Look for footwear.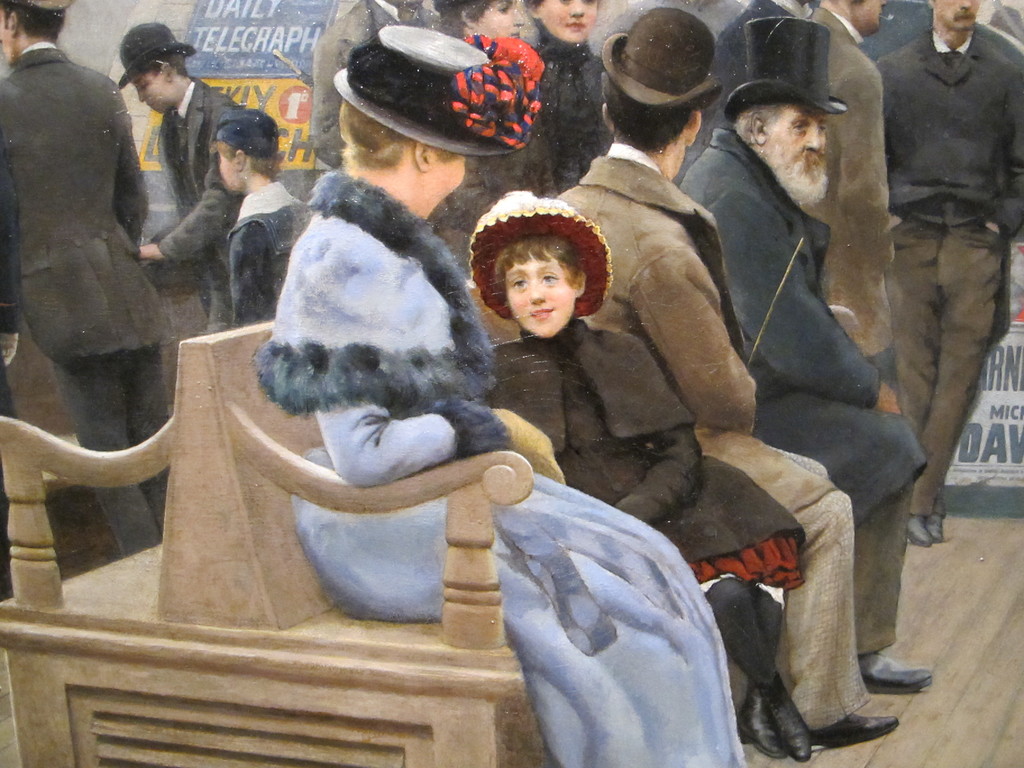
Found: (812, 710, 895, 748).
